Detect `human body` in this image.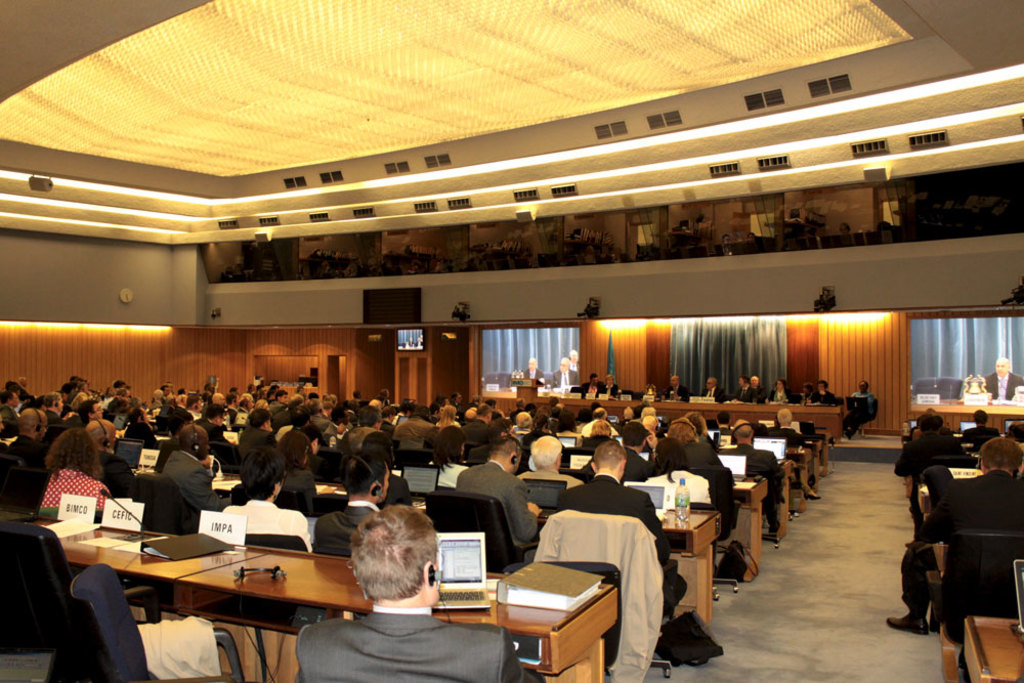
Detection: {"left": 159, "top": 420, "right": 223, "bottom": 530}.
